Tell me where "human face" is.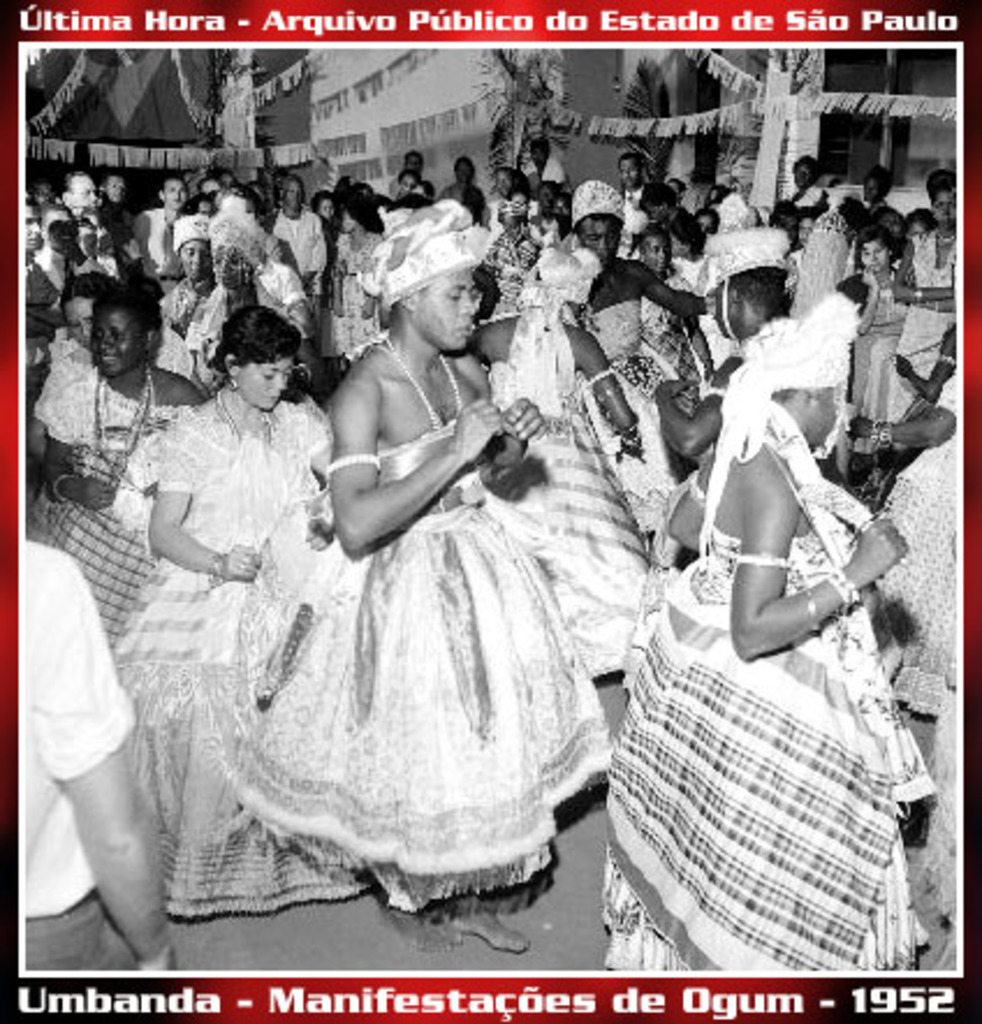
"human face" is at bbox=[639, 236, 669, 271].
